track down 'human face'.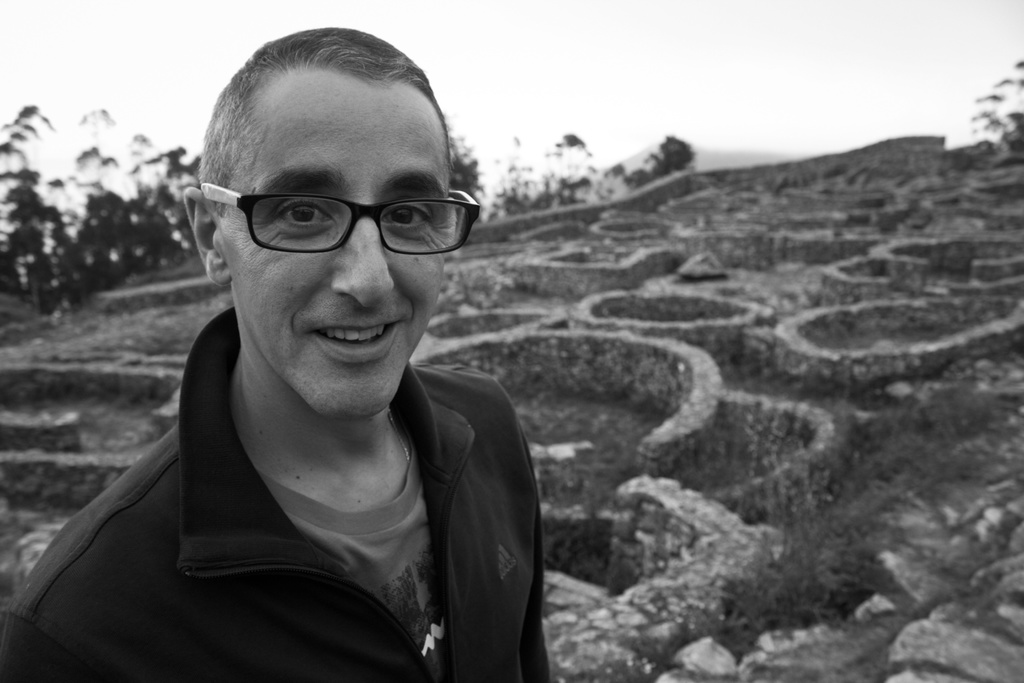
Tracked to 223,74,446,425.
